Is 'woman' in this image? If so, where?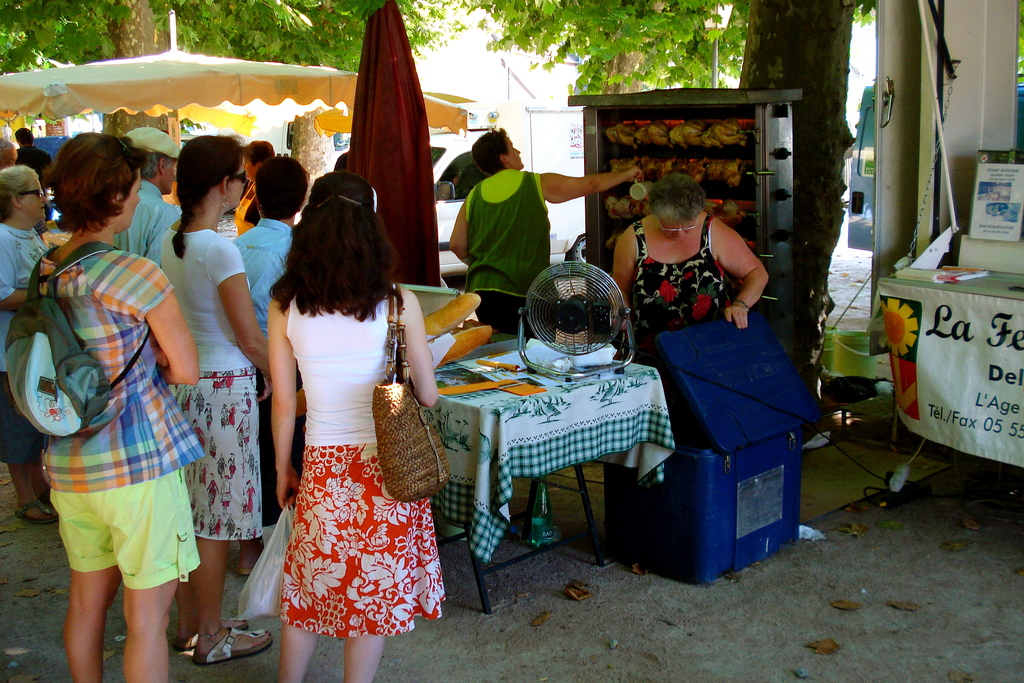
Yes, at box=[449, 128, 637, 342].
